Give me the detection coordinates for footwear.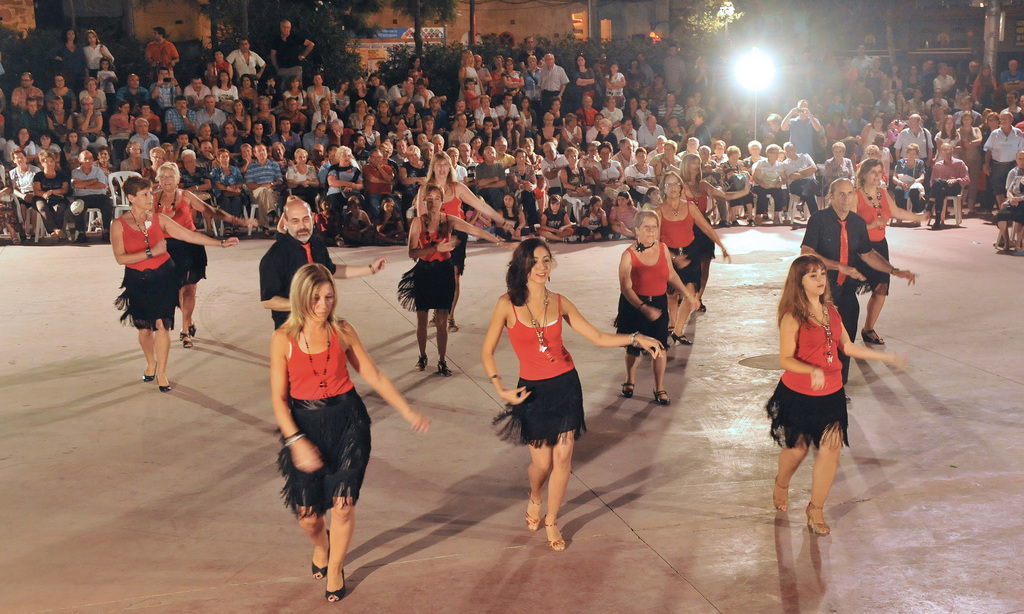
(left=189, top=321, right=197, bottom=335).
